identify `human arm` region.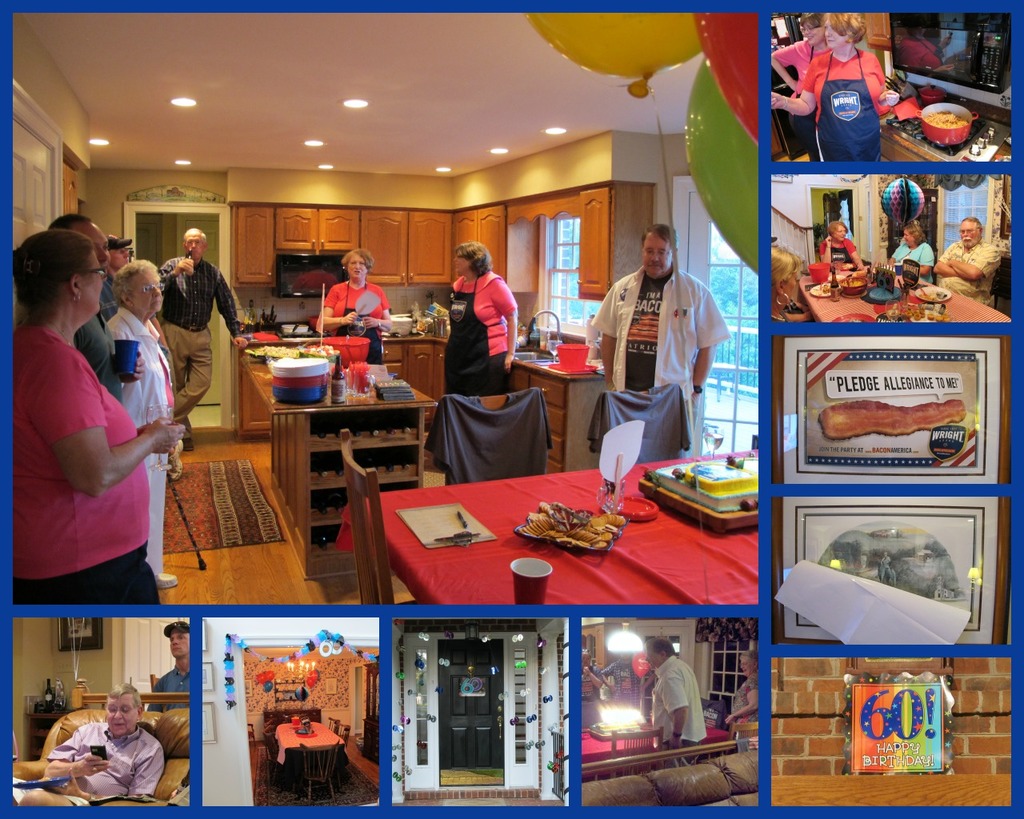
Region: [x1=113, y1=750, x2=166, y2=805].
